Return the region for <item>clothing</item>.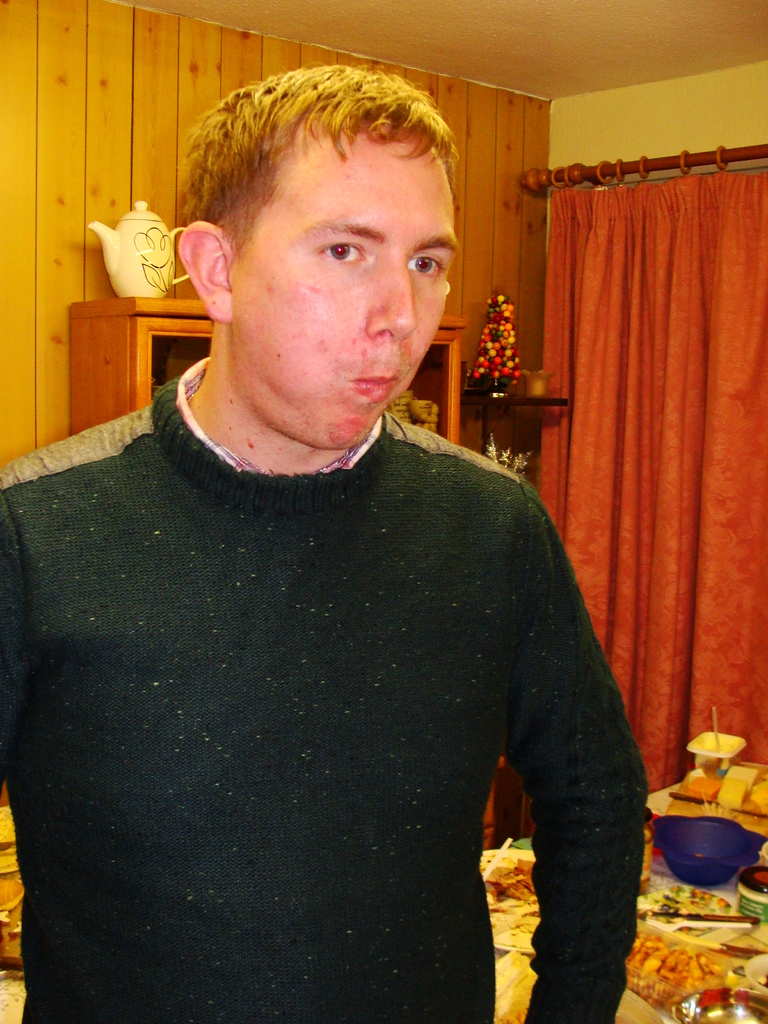
(0,337,647,1023).
